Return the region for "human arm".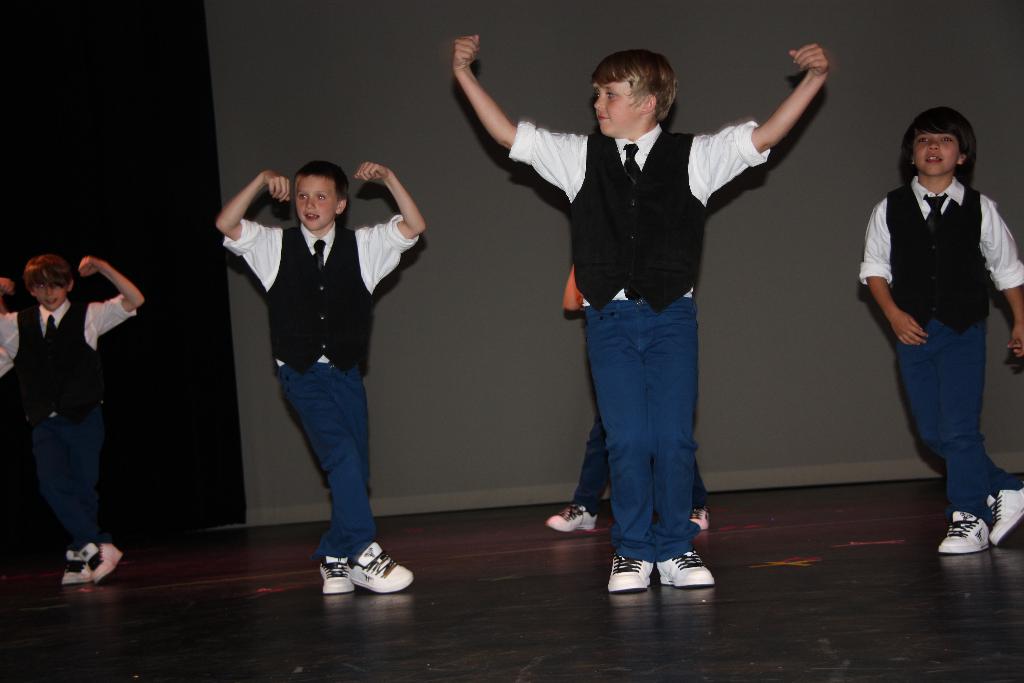
<bbox>78, 251, 146, 332</bbox>.
